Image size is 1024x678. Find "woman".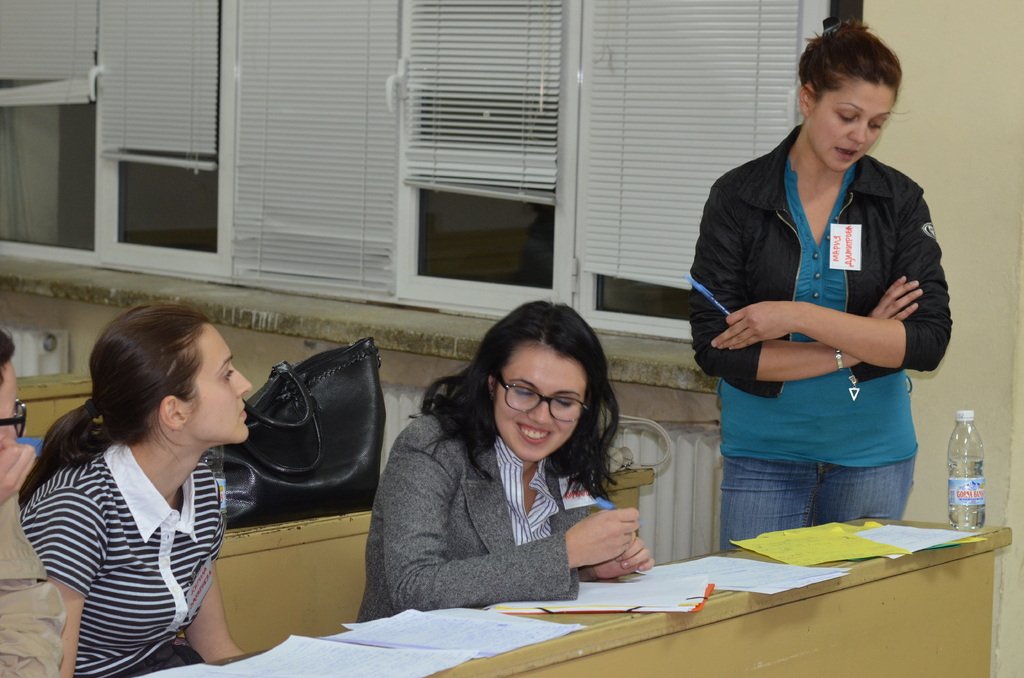
685:18:955:549.
